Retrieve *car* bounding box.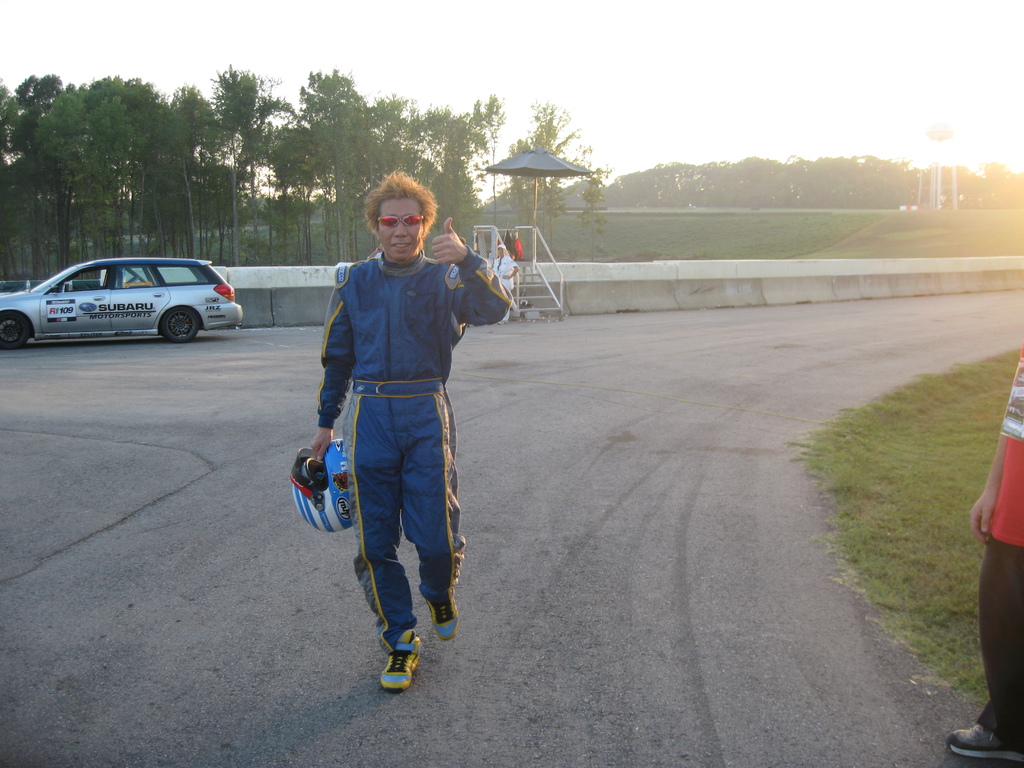
Bounding box: 10/247/236/347.
